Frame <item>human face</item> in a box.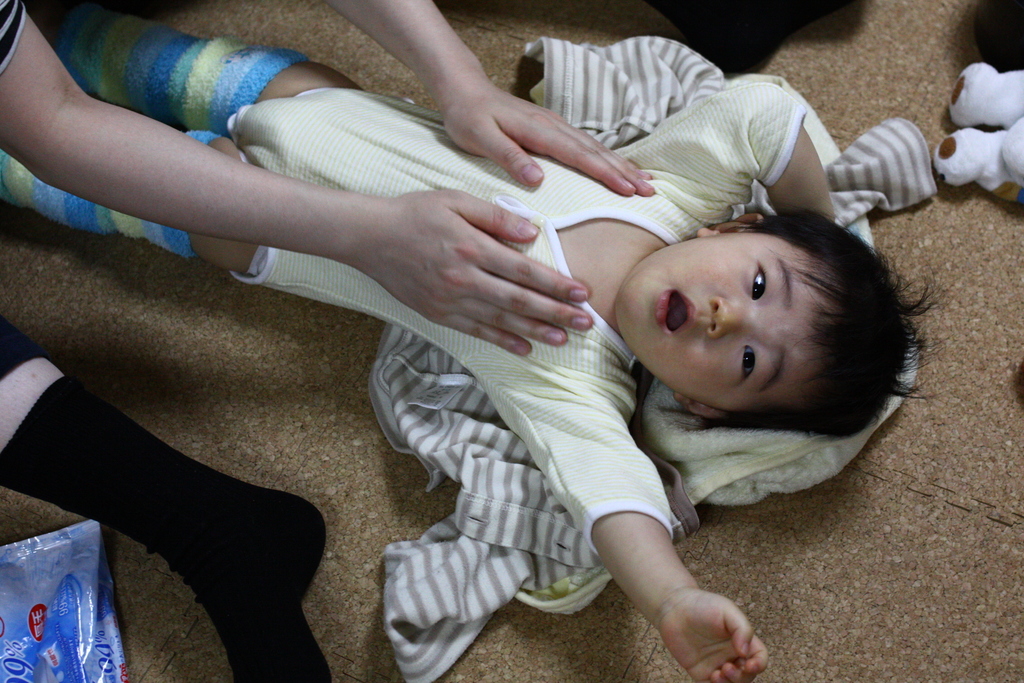
616/235/833/411.
